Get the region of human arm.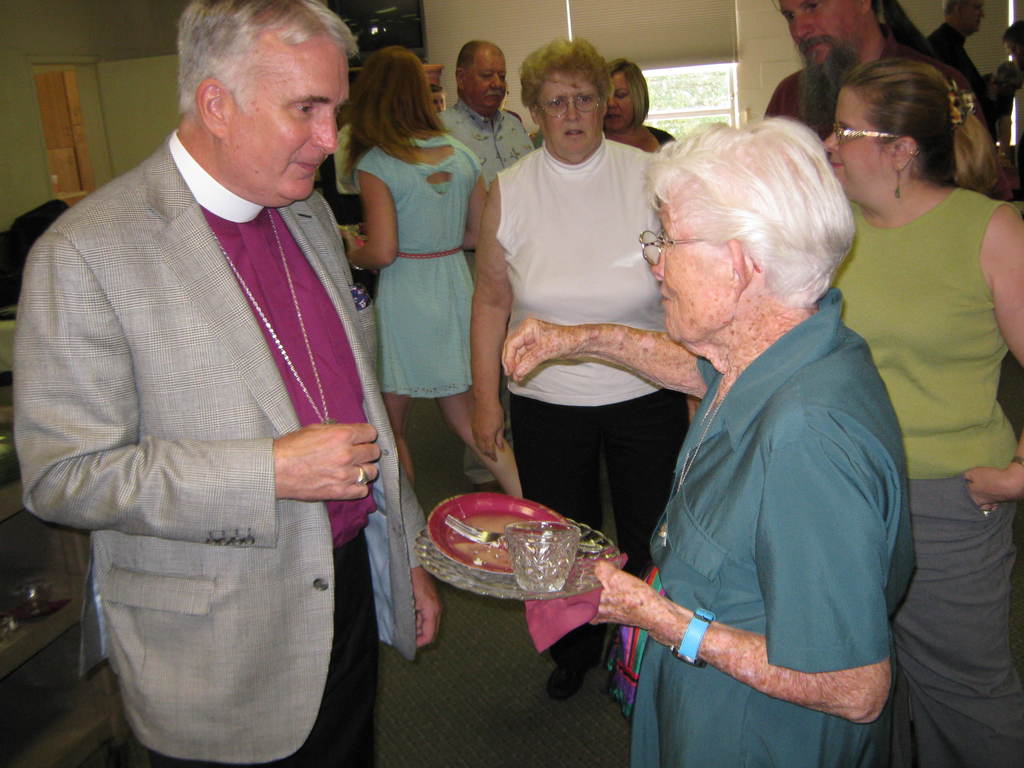
rect(459, 168, 484, 253).
